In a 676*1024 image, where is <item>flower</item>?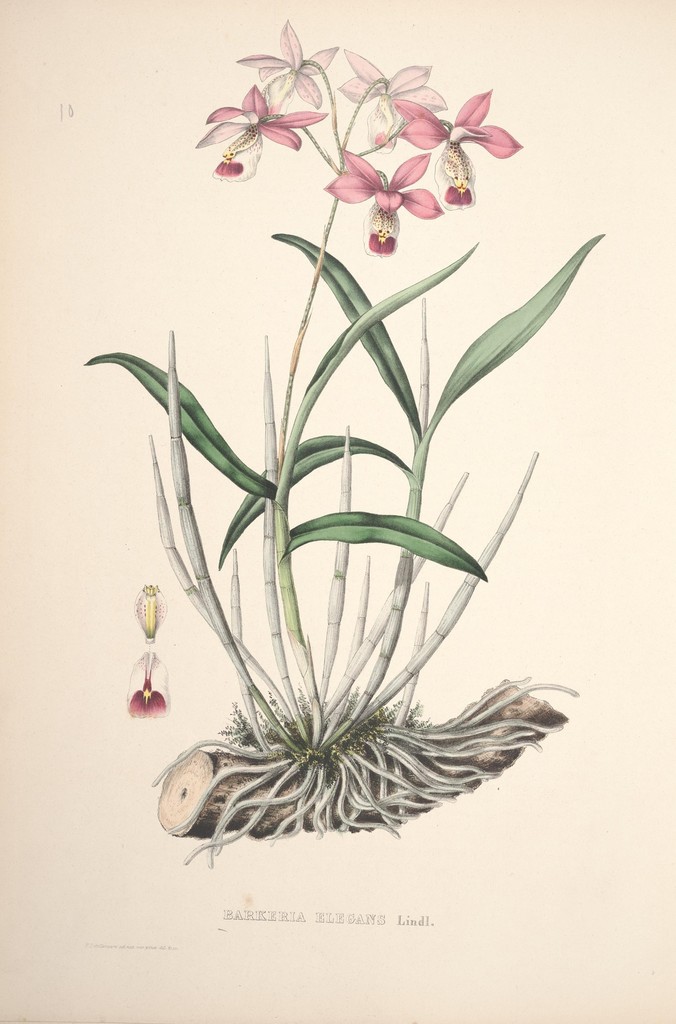
<bbox>200, 83, 321, 182</bbox>.
